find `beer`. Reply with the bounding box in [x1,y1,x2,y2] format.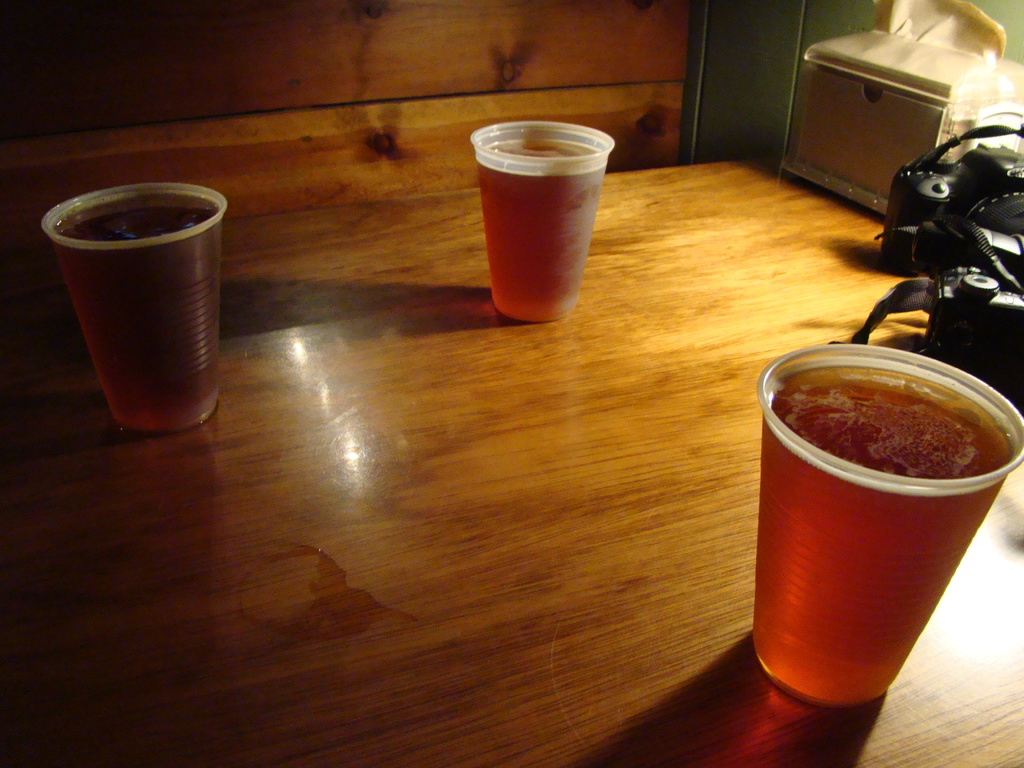
[460,121,619,320].
